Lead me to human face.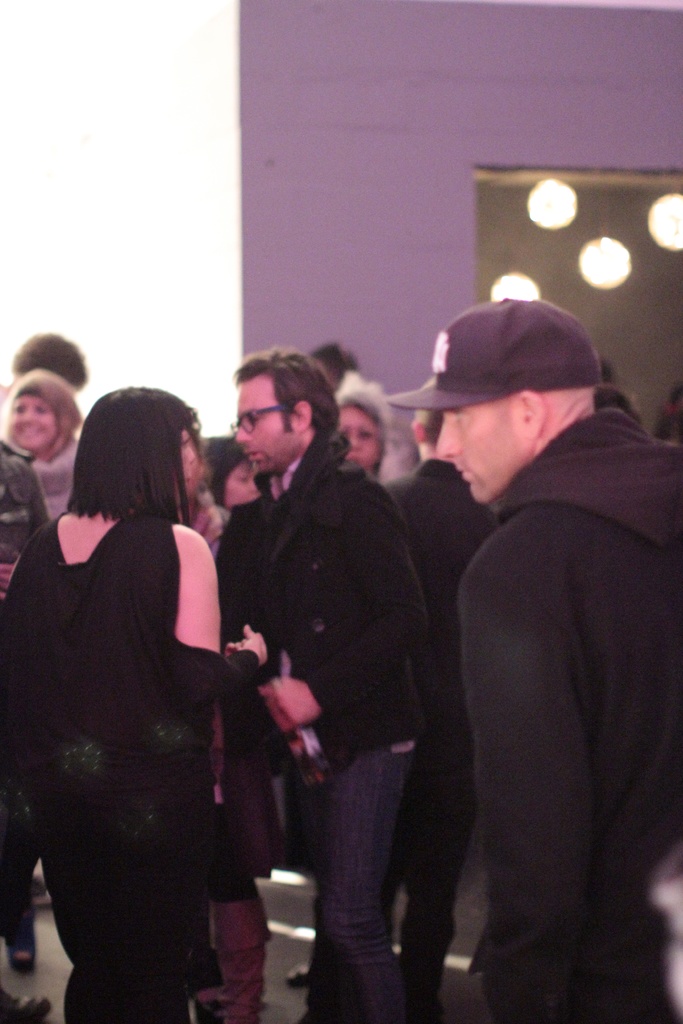
Lead to rect(235, 378, 295, 471).
